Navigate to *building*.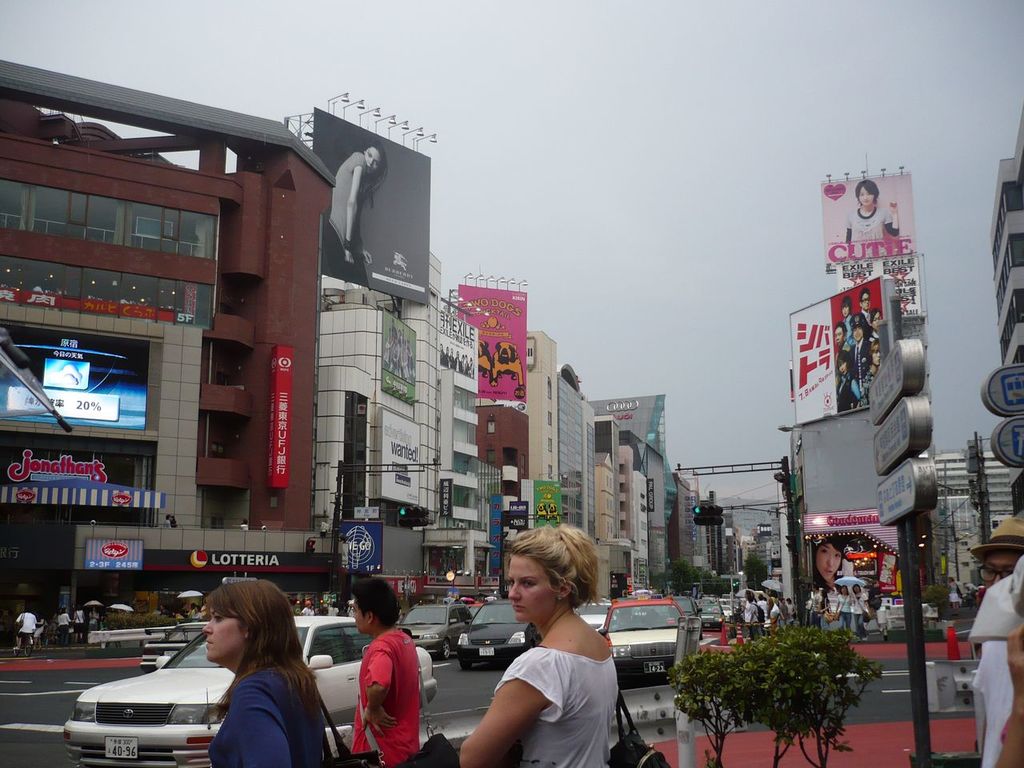
Navigation target: bbox=[989, 121, 1023, 526].
